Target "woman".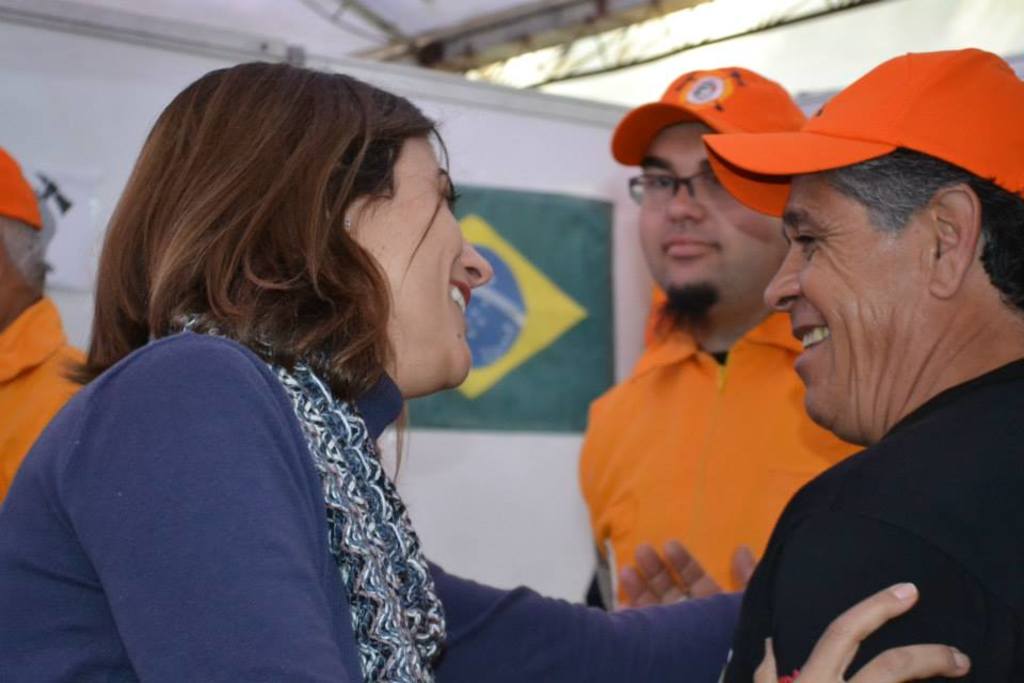
Target region: x1=0, y1=63, x2=973, y2=682.
